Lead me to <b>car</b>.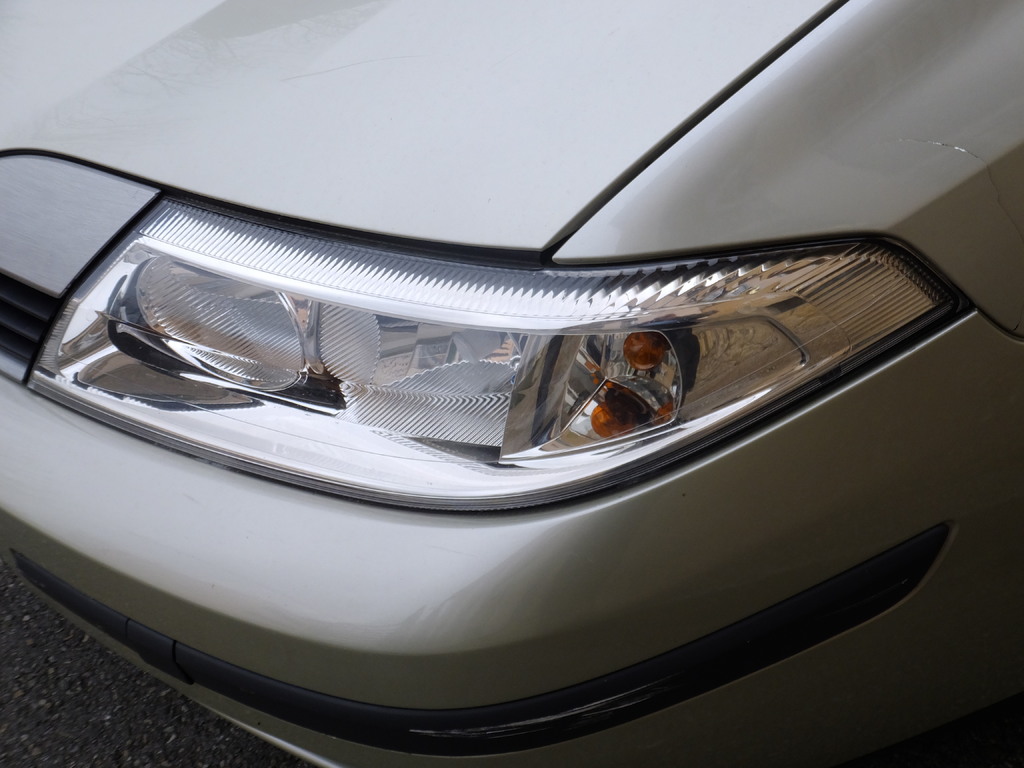
Lead to x1=0 y1=0 x2=1023 y2=767.
